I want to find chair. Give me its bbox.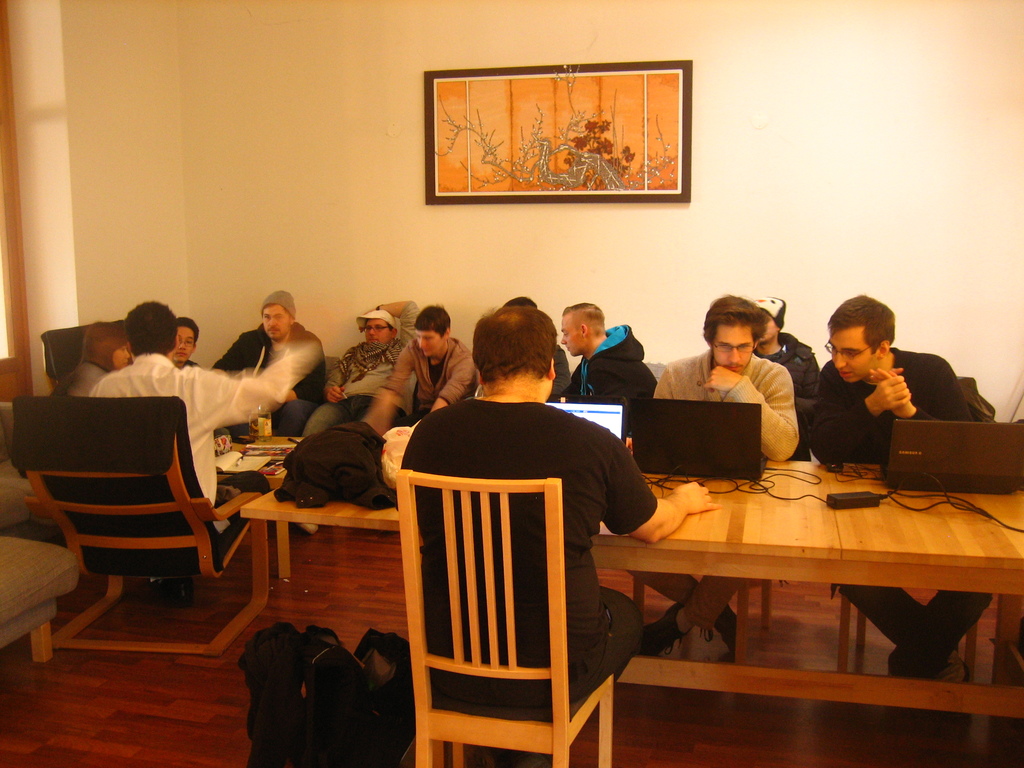
box(835, 584, 990, 680).
